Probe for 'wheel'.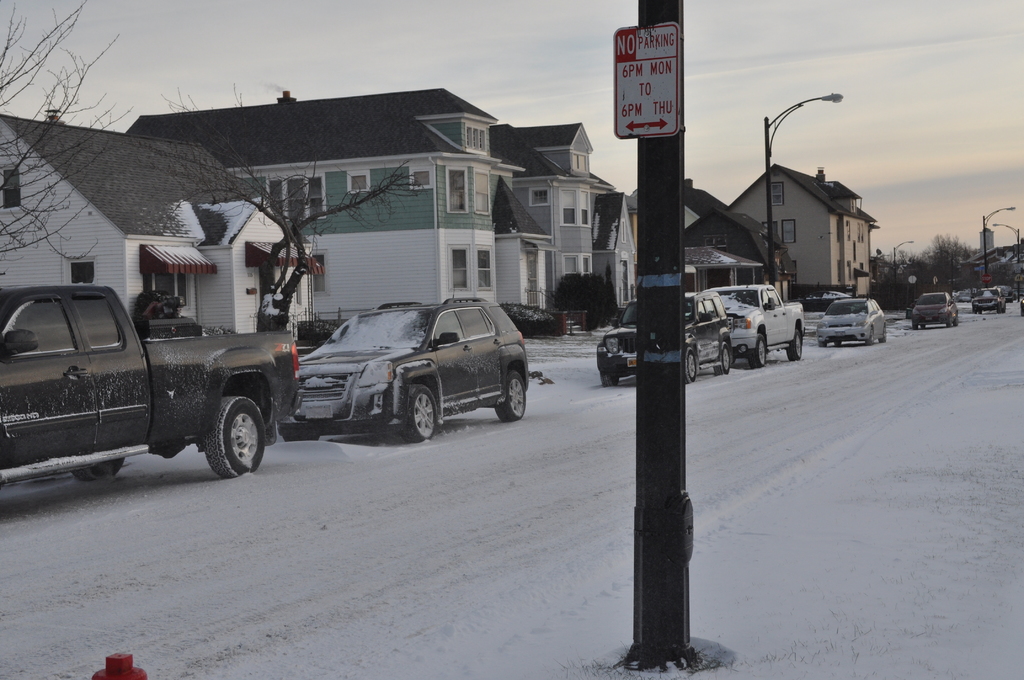
Probe result: [977,307,983,314].
